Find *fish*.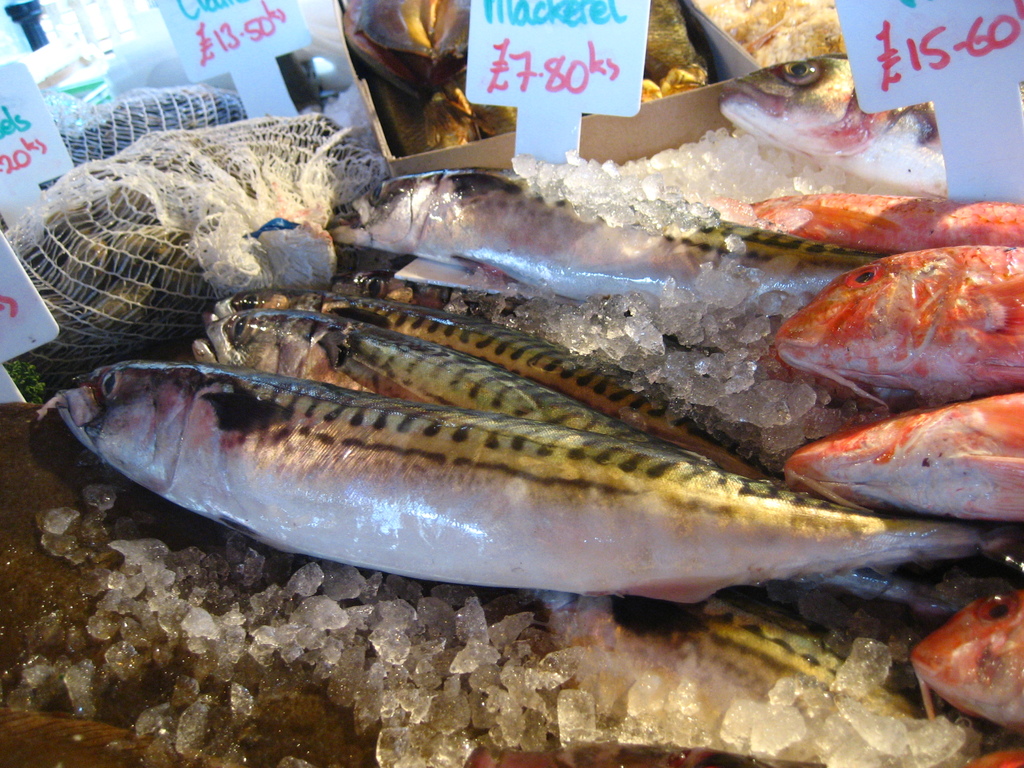
(left=52, top=364, right=1007, bottom=606).
